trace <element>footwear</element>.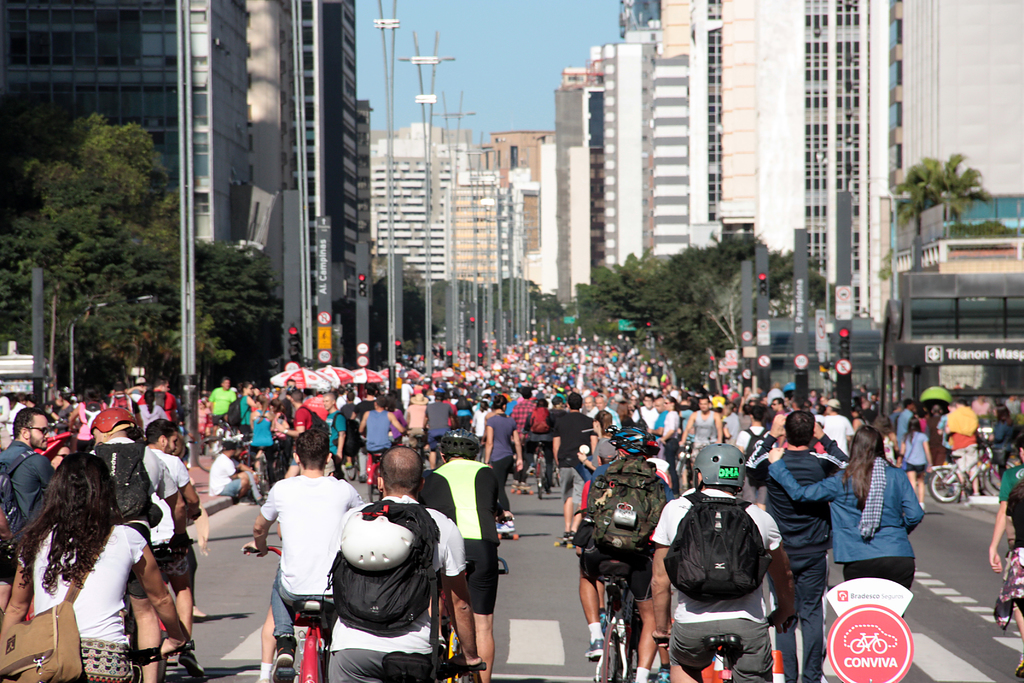
Traced to <bbox>272, 637, 296, 682</bbox>.
